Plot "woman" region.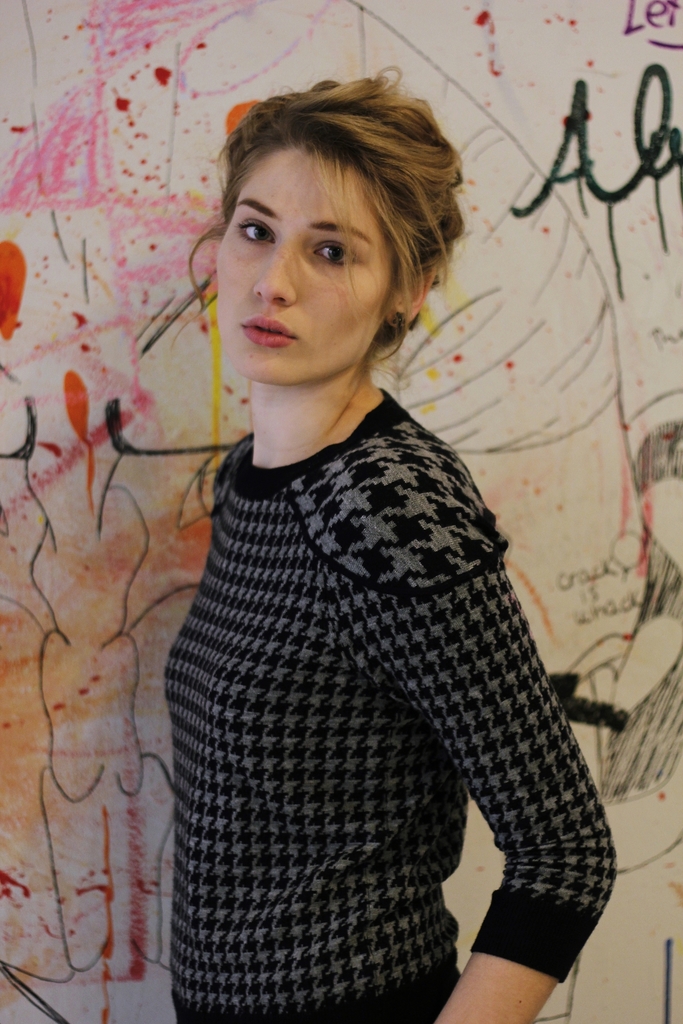
Plotted at x1=95, y1=90, x2=623, y2=1023.
